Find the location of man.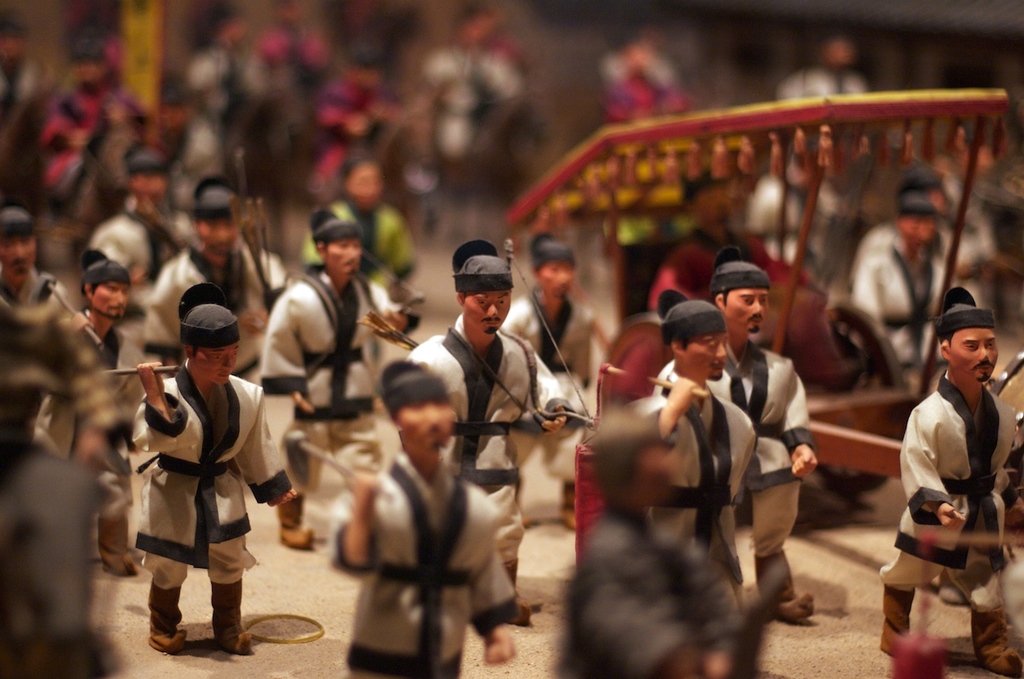
Location: Rect(493, 223, 597, 539).
